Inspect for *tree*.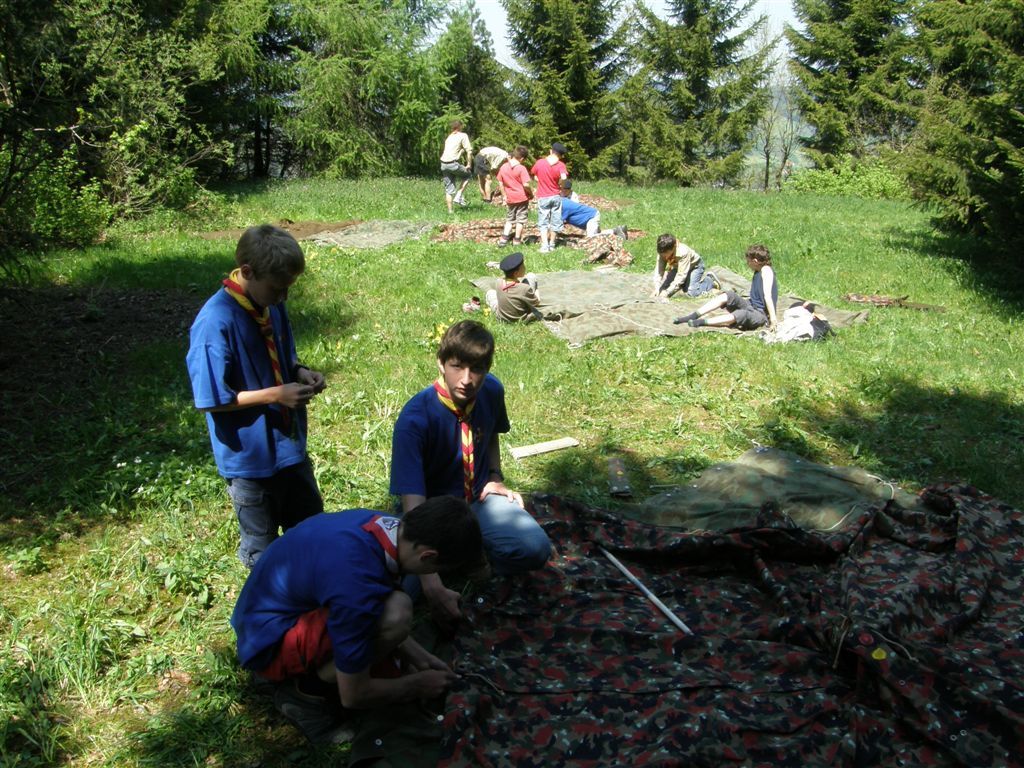
Inspection: (left=84, top=0, right=213, bottom=216).
